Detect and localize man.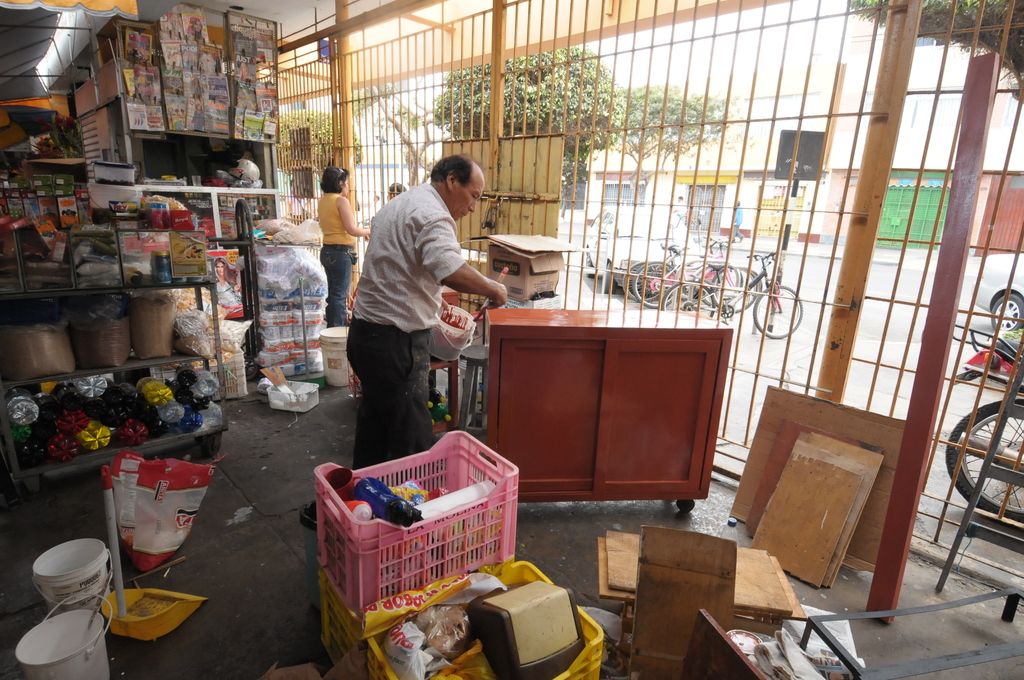
Localized at box=[346, 157, 510, 462].
